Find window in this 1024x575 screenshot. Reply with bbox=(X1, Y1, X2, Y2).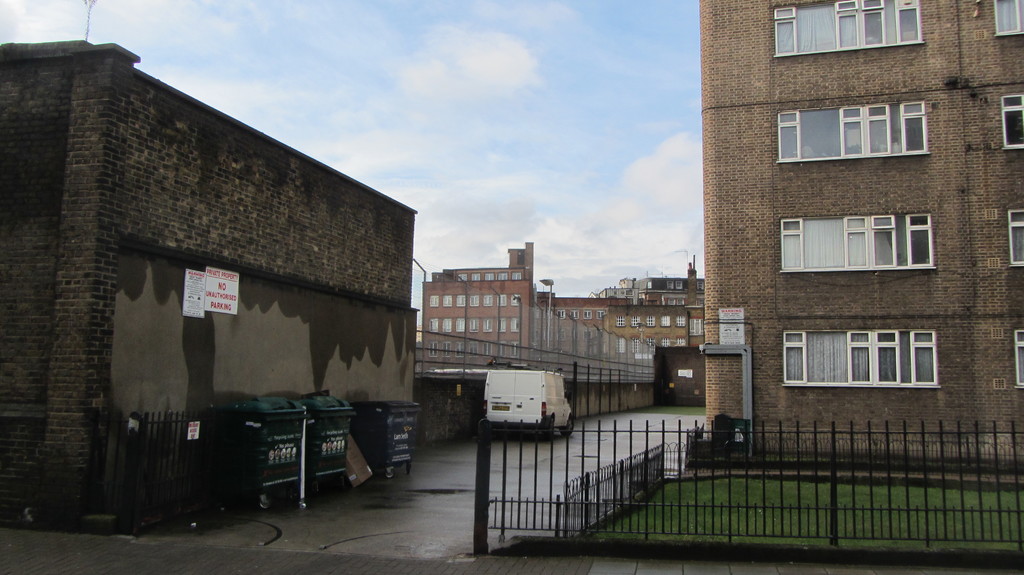
bbox=(630, 315, 639, 326).
